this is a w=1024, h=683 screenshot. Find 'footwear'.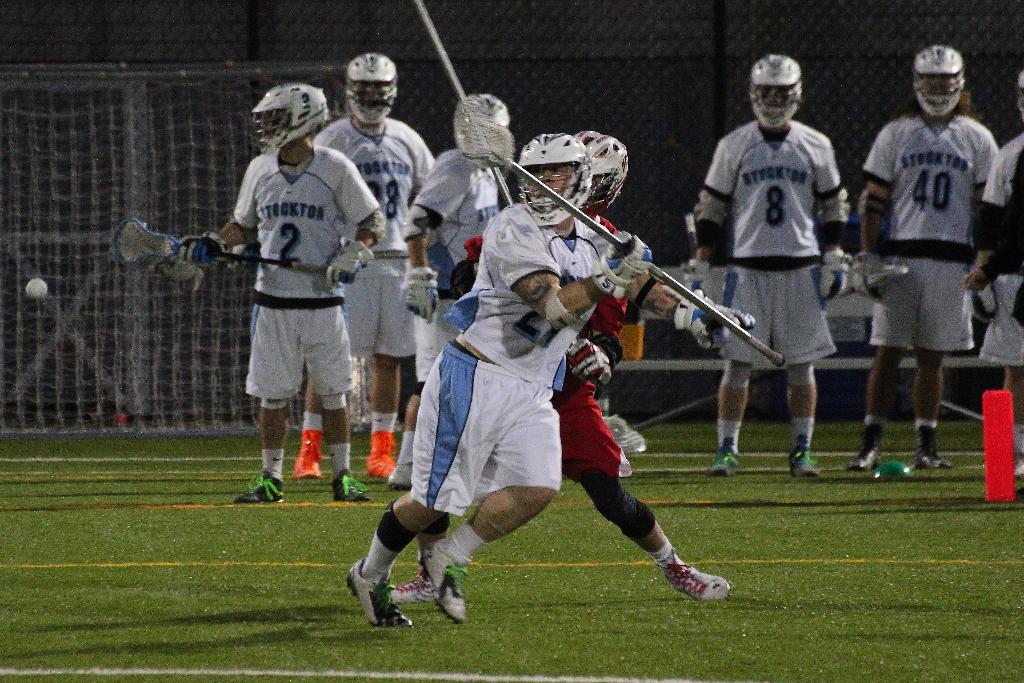
Bounding box: [left=386, top=459, right=416, bottom=492].
